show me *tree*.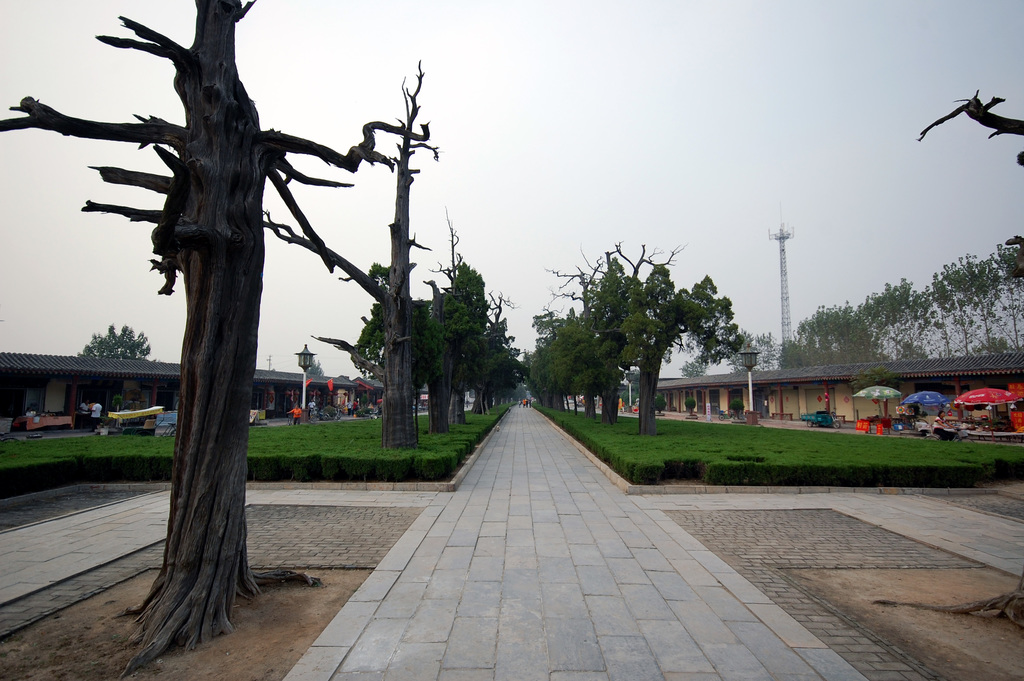
*tree* is here: crop(344, 214, 522, 443).
